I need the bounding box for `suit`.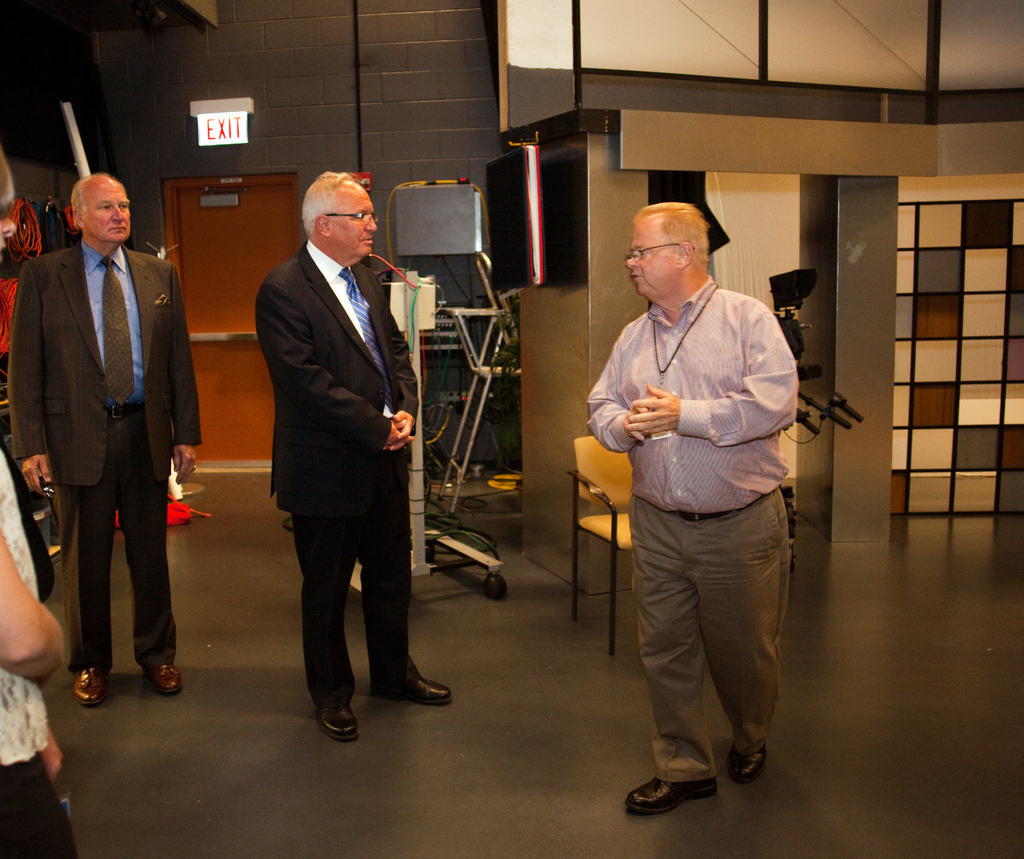
Here it is: l=12, t=234, r=202, b=668.
